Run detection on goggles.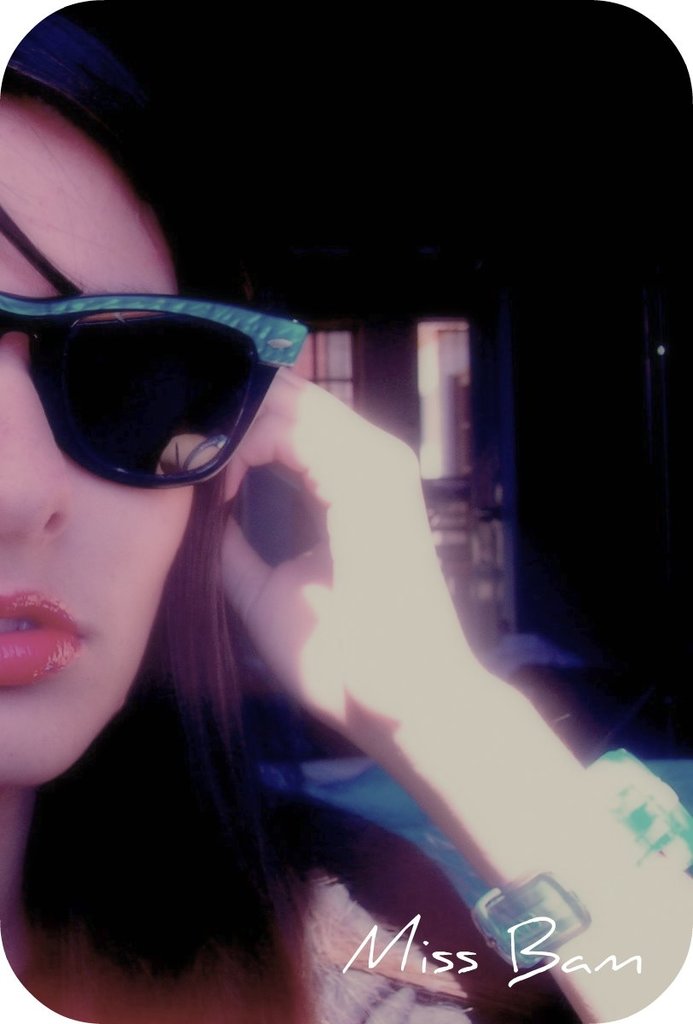
Result: Rect(21, 281, 316, 500).
